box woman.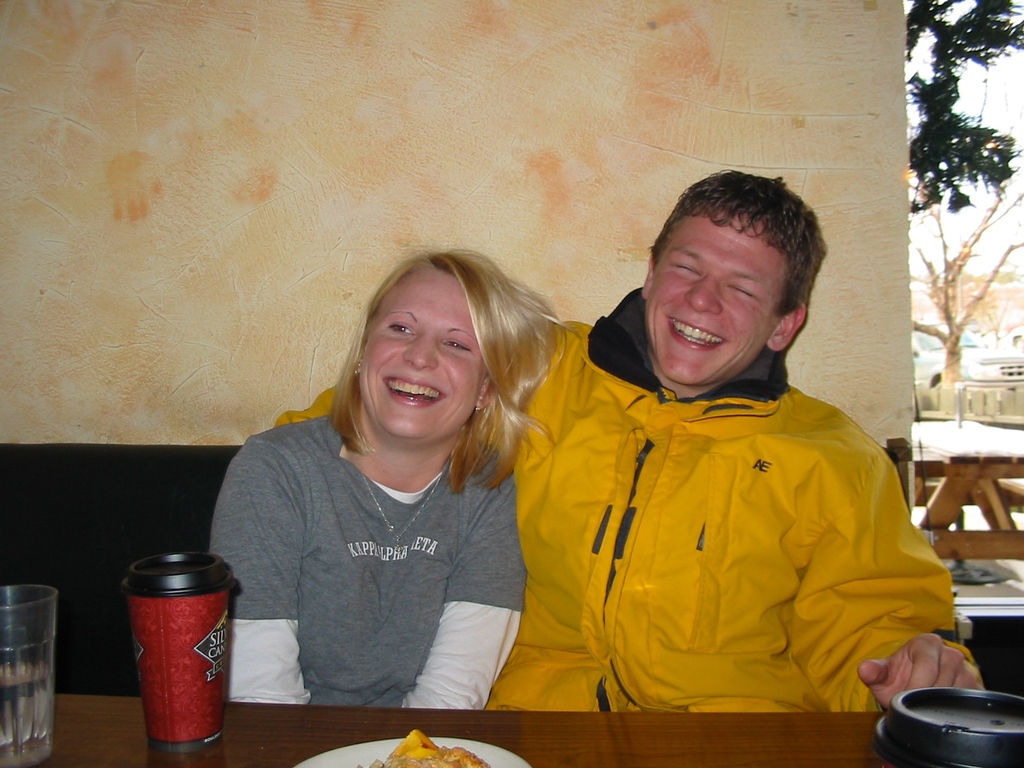
(208, 246, 588, 702).
